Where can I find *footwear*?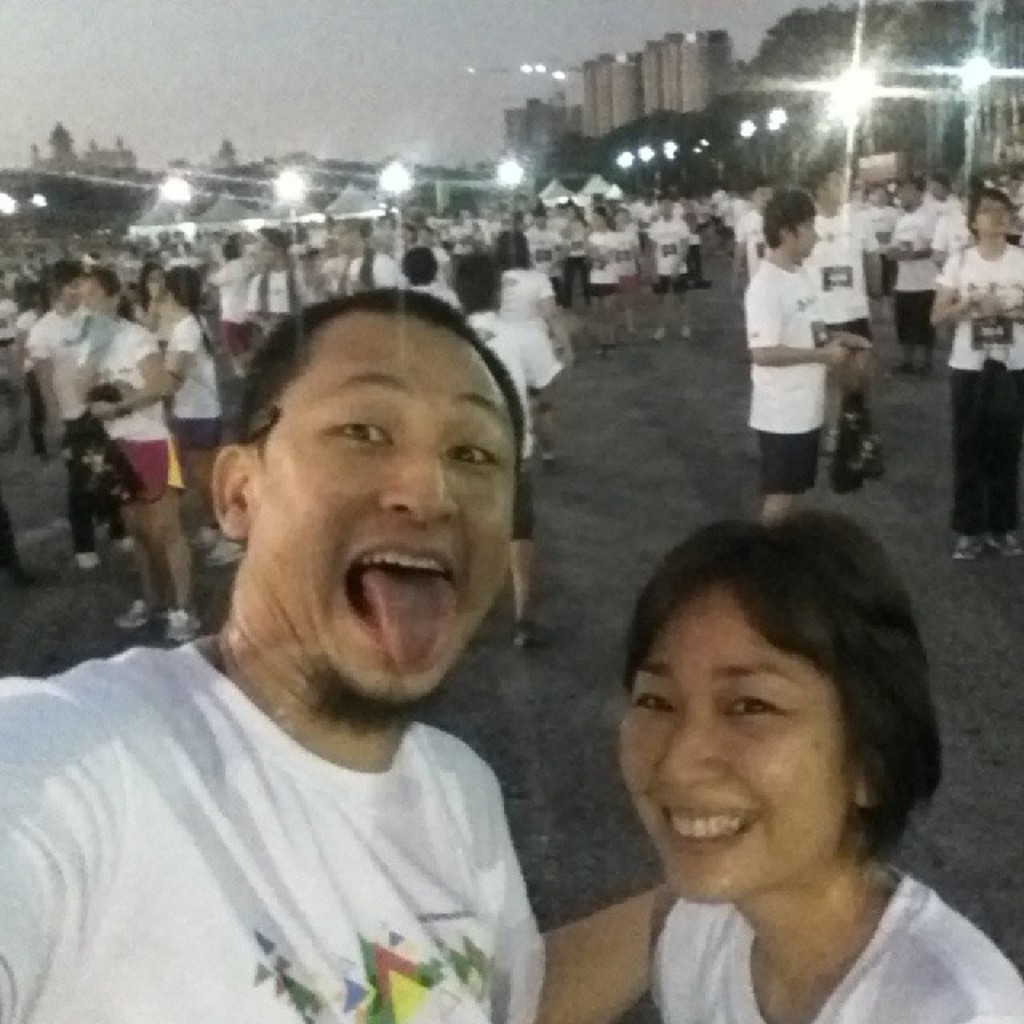
You can find it at x1=586, y1=338, x2=616, y2=365.
